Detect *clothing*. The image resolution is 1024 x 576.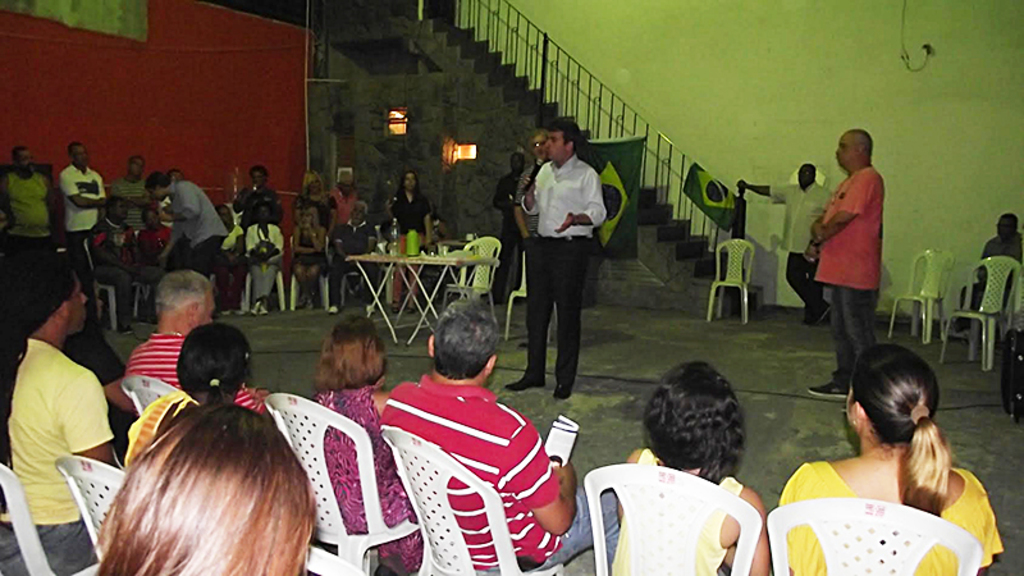
x1=173, y1=177, x2=225, y2=252.
